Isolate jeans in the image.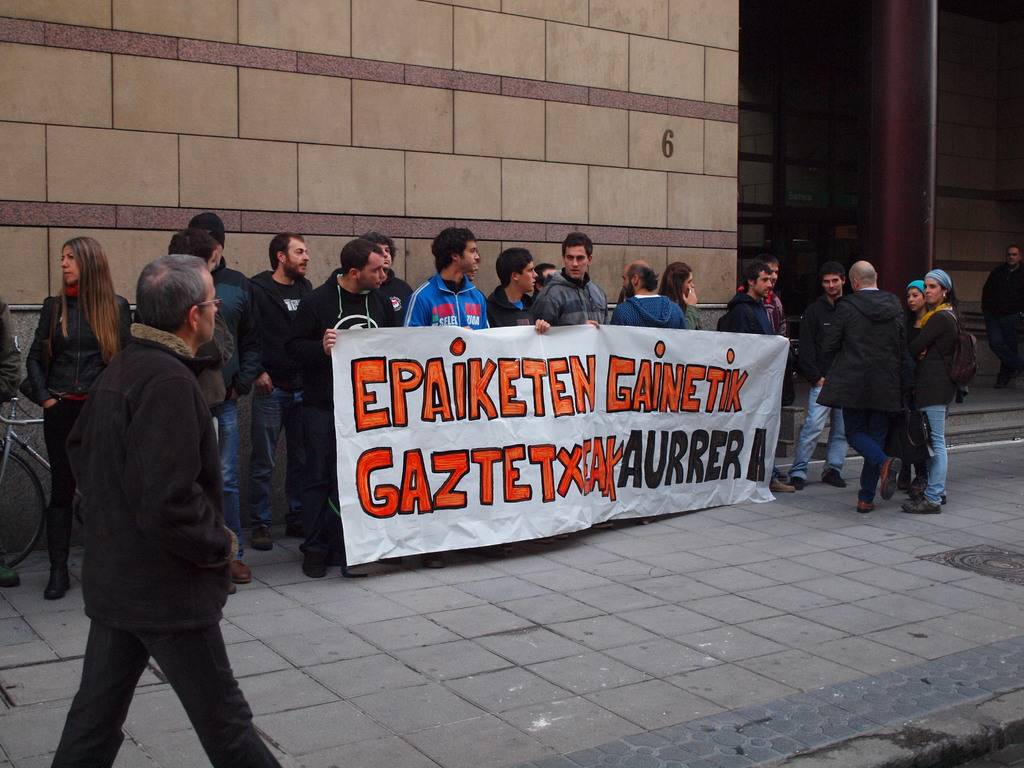
Isolated region: <bbox>842, 410, 886, 502</bbox>.
